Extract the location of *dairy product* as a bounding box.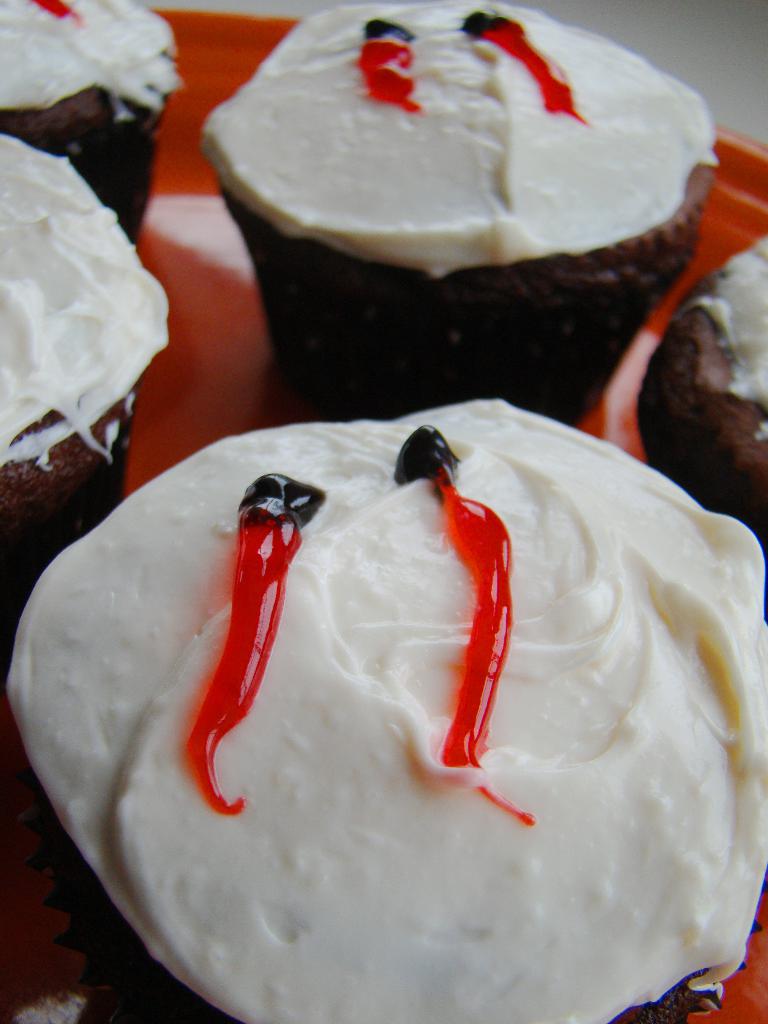
crop(0, 132, 194, 572).
